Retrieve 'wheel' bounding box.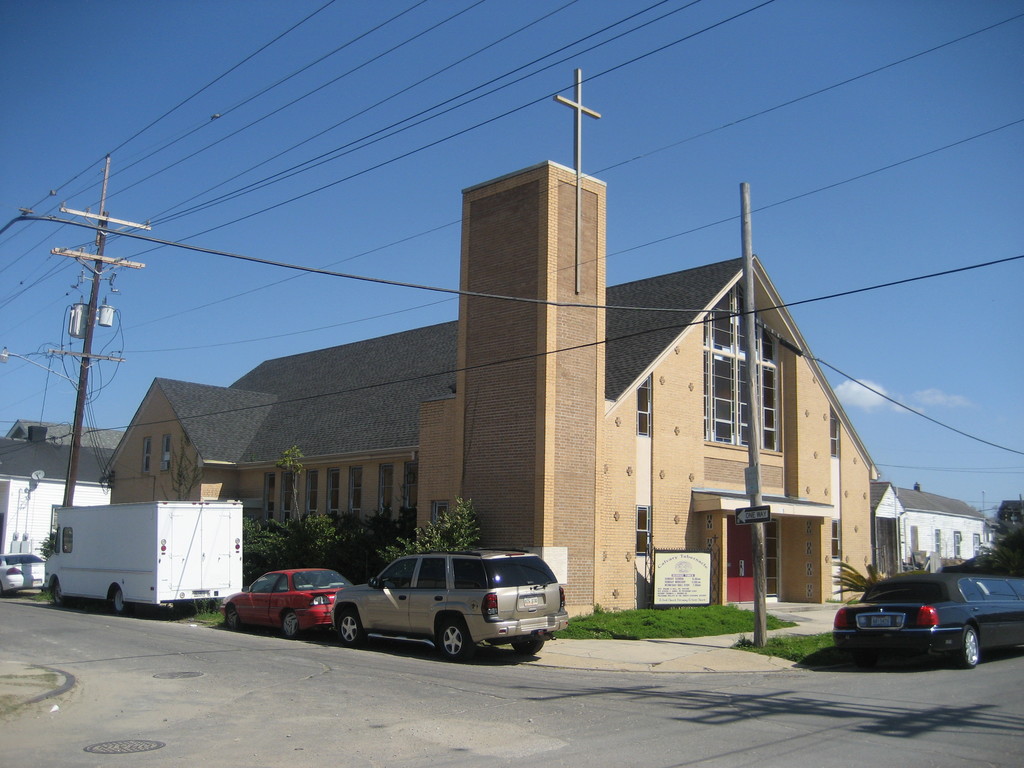
Bounding box: {"x1": 514, "y1": 637, "x2": 544, "y2": 655}.
